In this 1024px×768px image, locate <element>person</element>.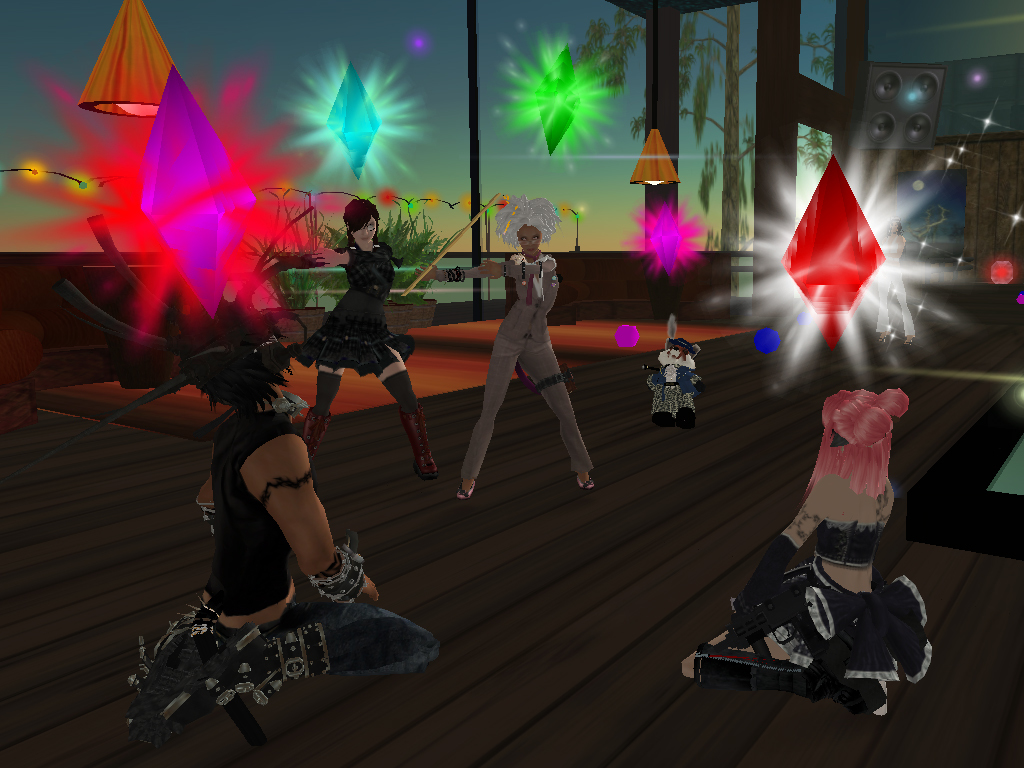
Bounding box: 687, 389, 934, 728.
